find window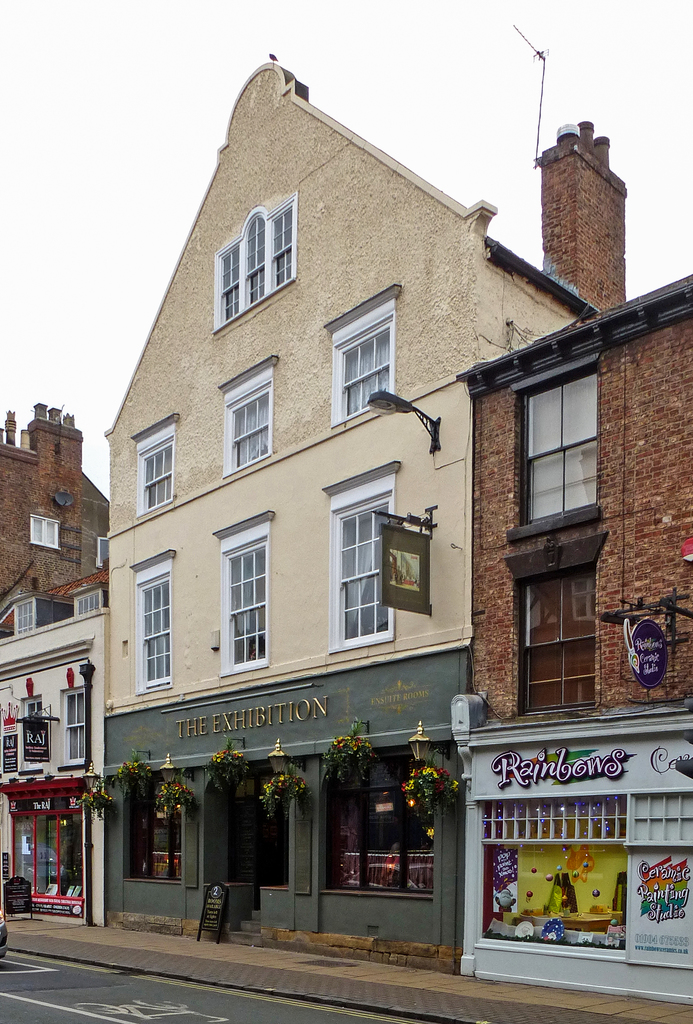
rect(14, 598, 35, 633)
